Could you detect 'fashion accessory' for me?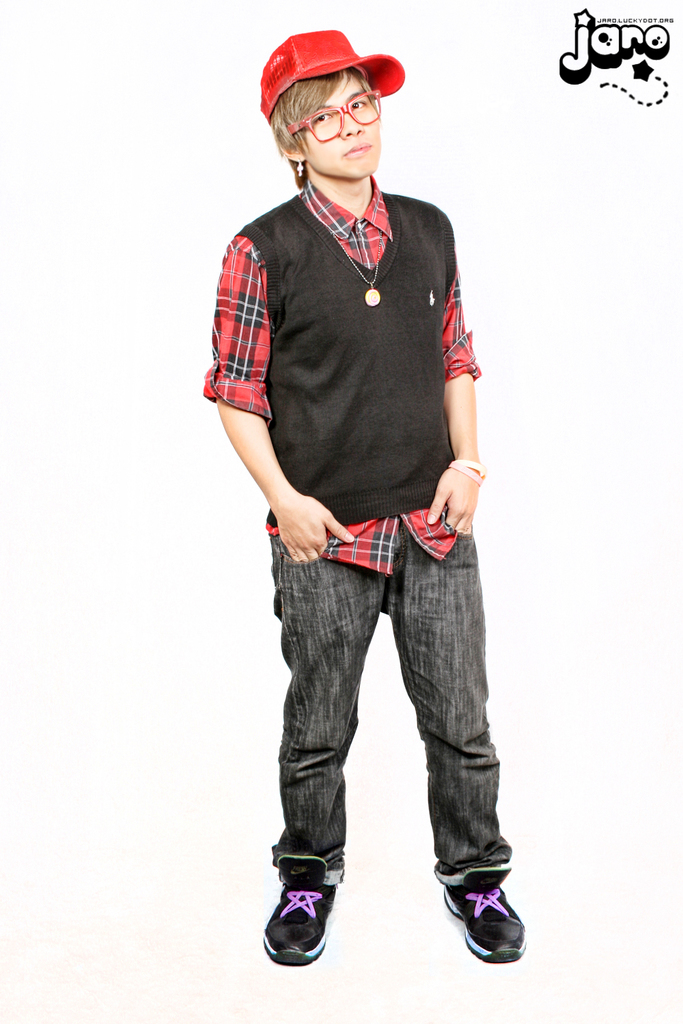
Detection result: bbox=[446, 878, 525, 961].
